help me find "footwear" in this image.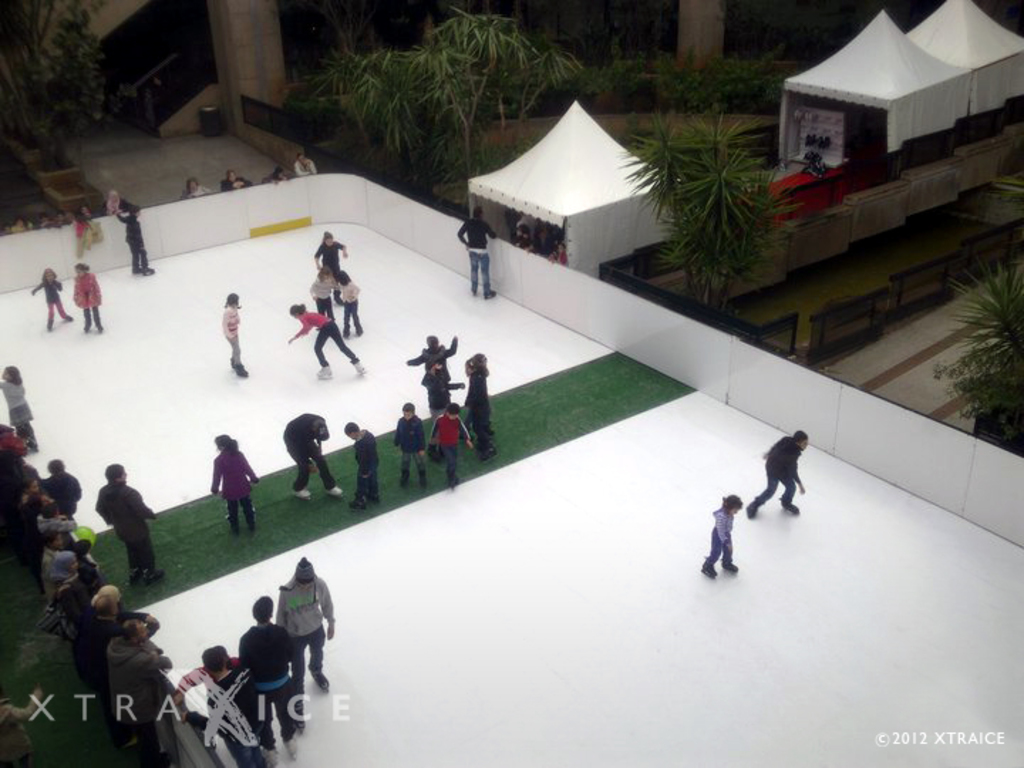
Found it: (left=415, top=474, right=425, bottom=486).
